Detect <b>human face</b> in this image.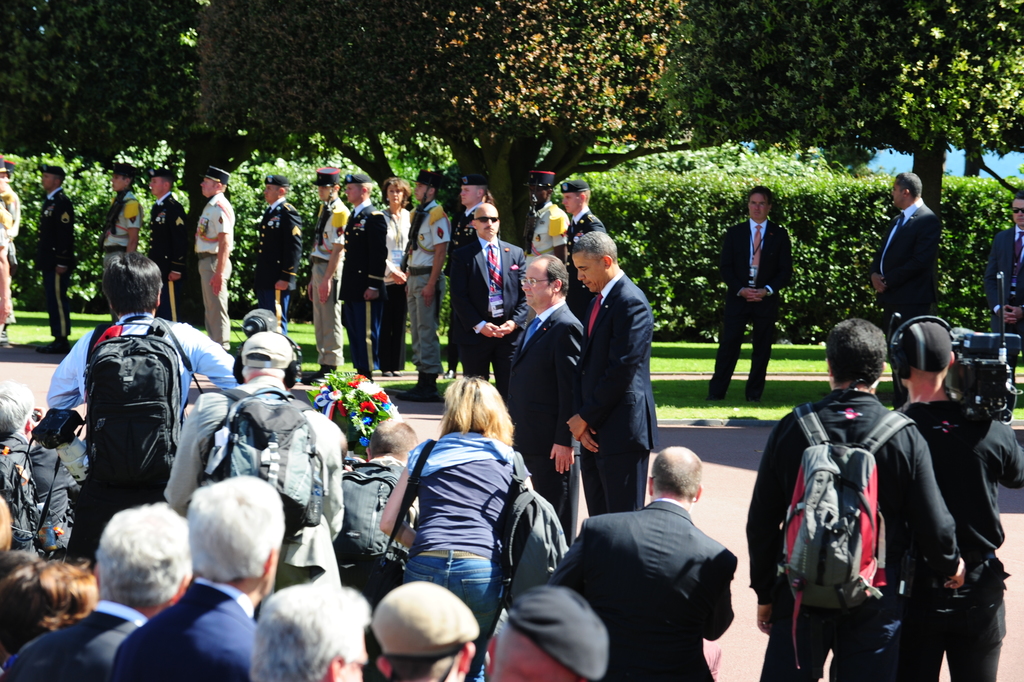
Detection: (x1=747, y1=192, x2=768, y2=218).
